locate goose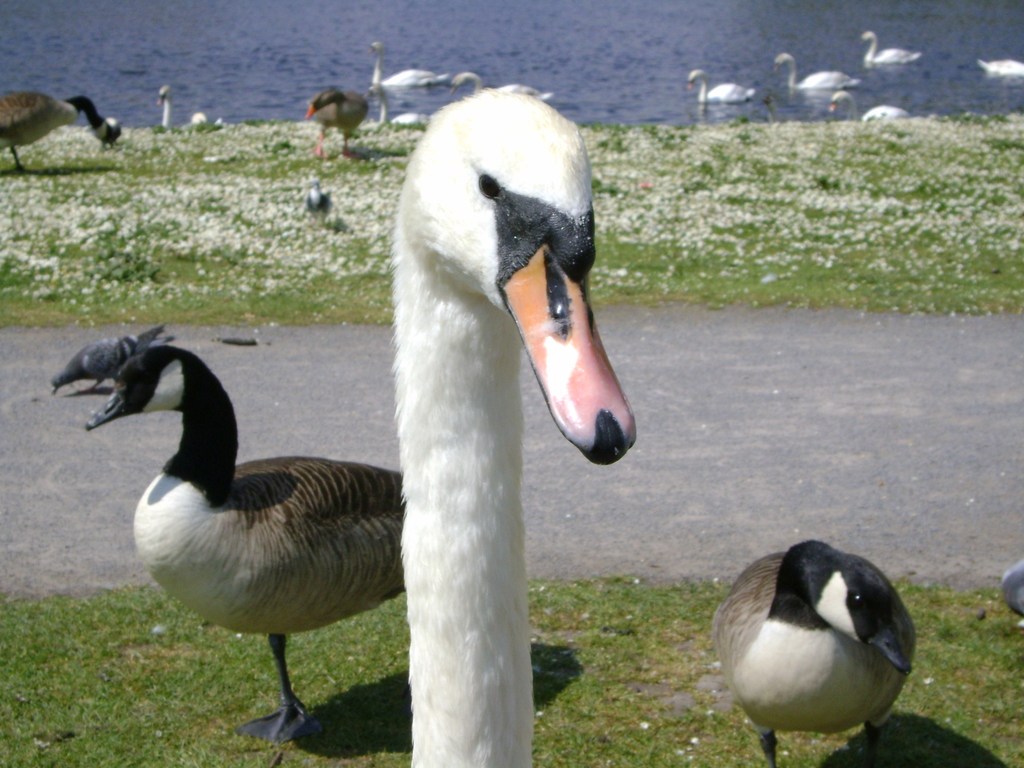
pyautogui.locateOnScreen(50, 325, 164, 396)
